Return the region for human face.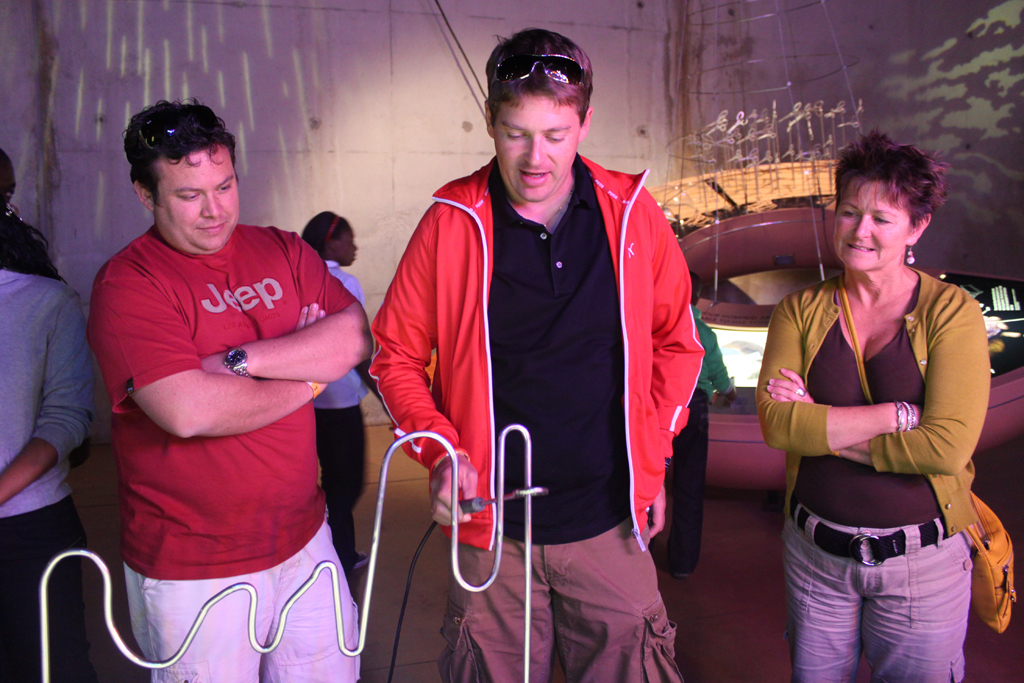
836, 176, 914, 272.
